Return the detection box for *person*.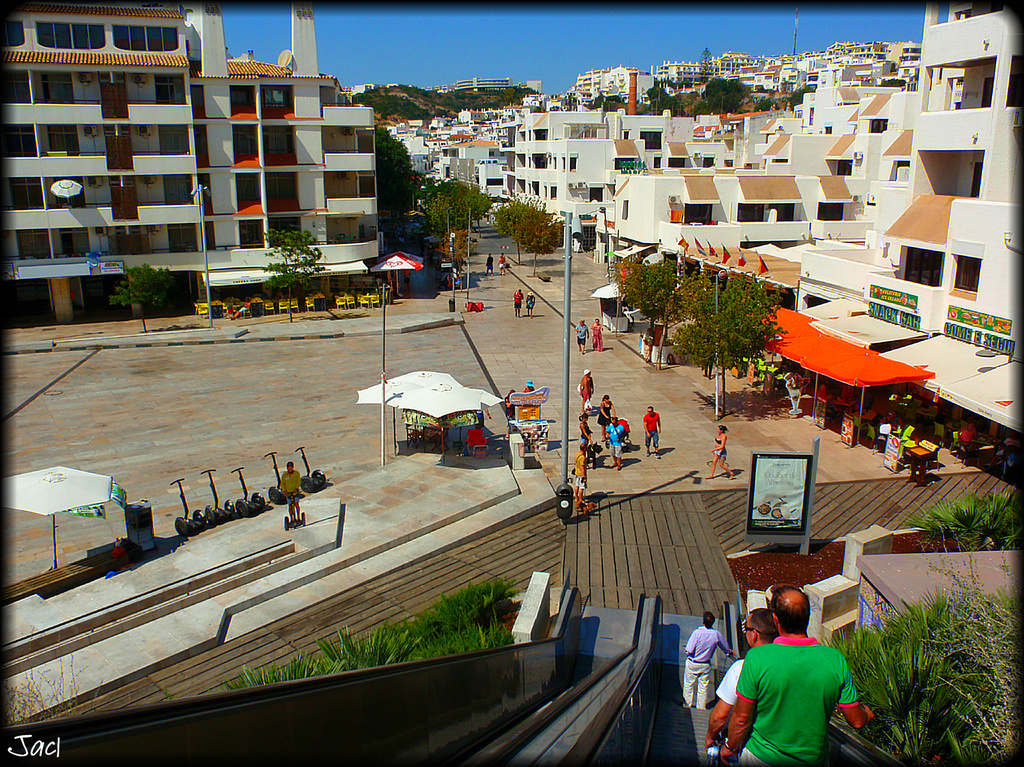
575,321,590,356.
